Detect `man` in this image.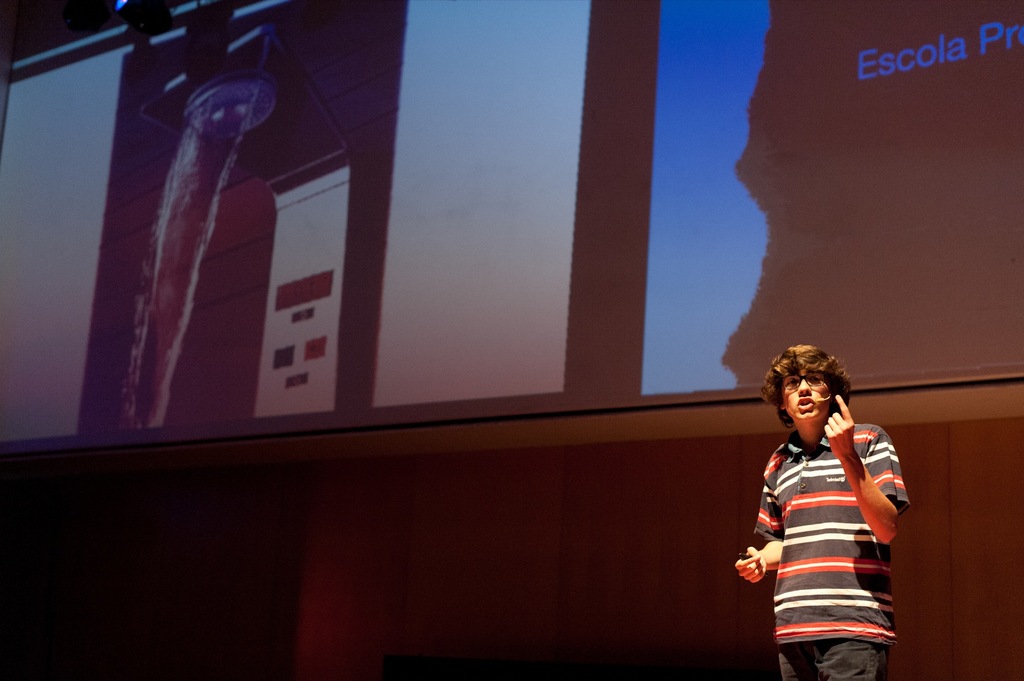
Detection: 733/346/909/680.
